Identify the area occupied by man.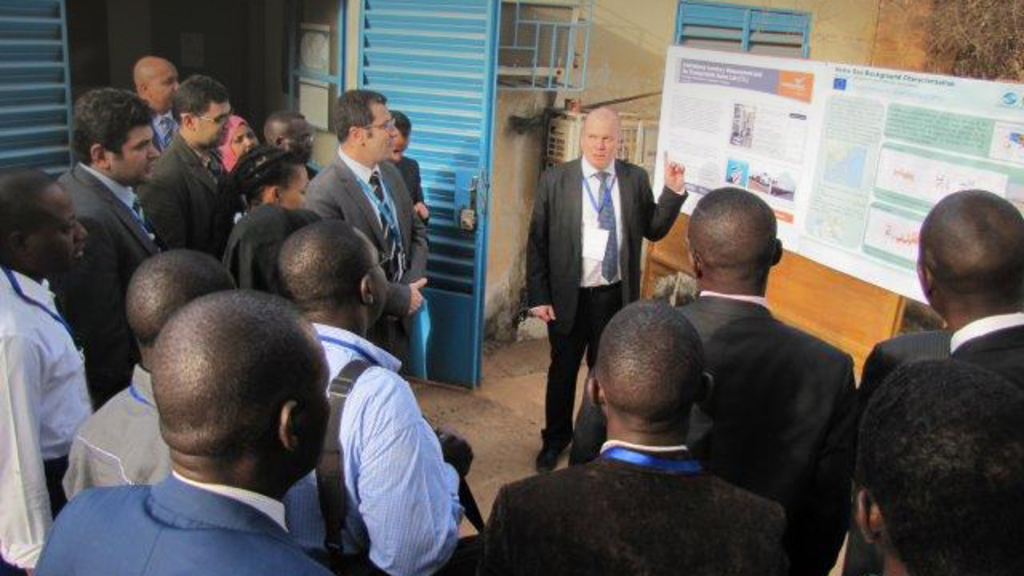
Area: BBox(130, 54, 186, 152).
